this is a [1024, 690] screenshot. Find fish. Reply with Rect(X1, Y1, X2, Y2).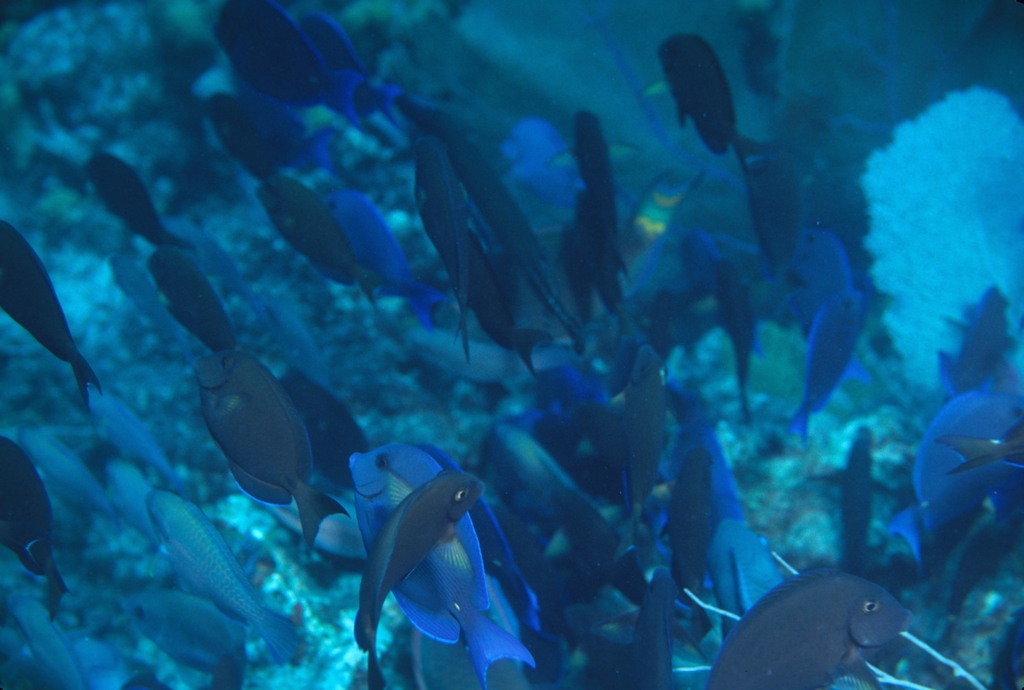
Rect(774, 286, 874, 453).
